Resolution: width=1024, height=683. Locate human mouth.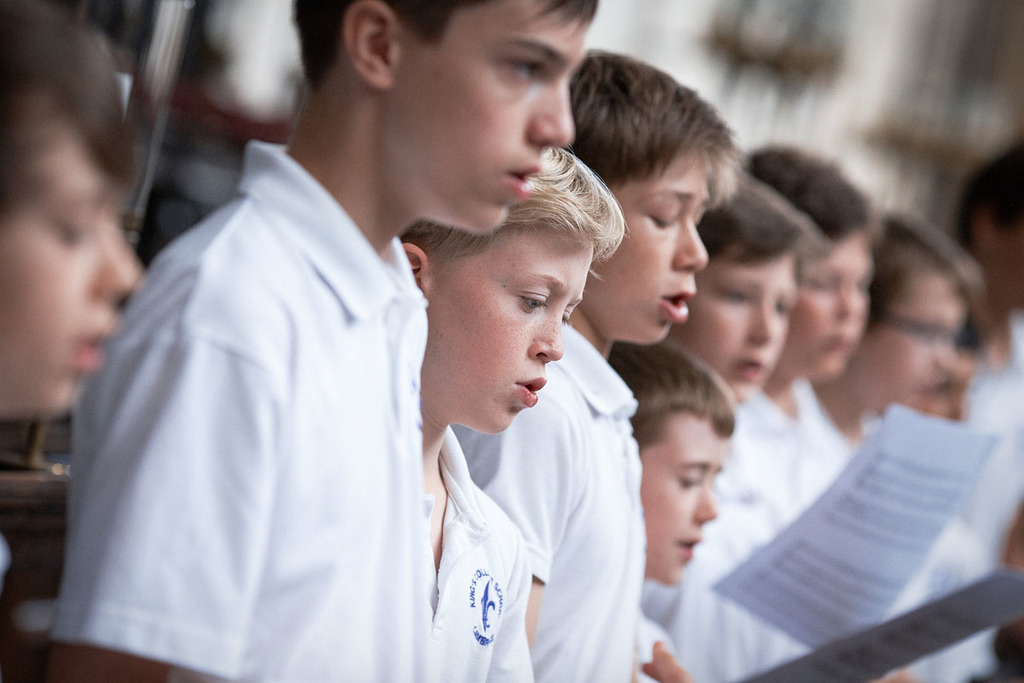
{"left": 515, "top": 374, "right": 548, "bottom": 407}.
